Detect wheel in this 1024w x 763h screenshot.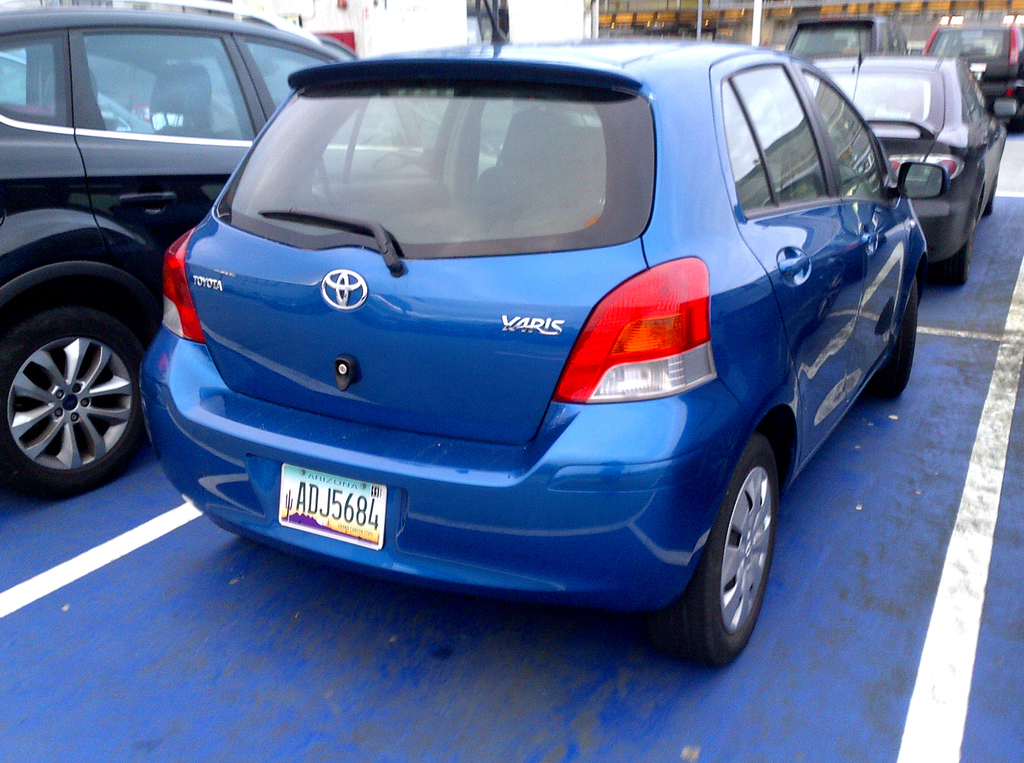
Detection: rect(0, 313, 157, 494).
